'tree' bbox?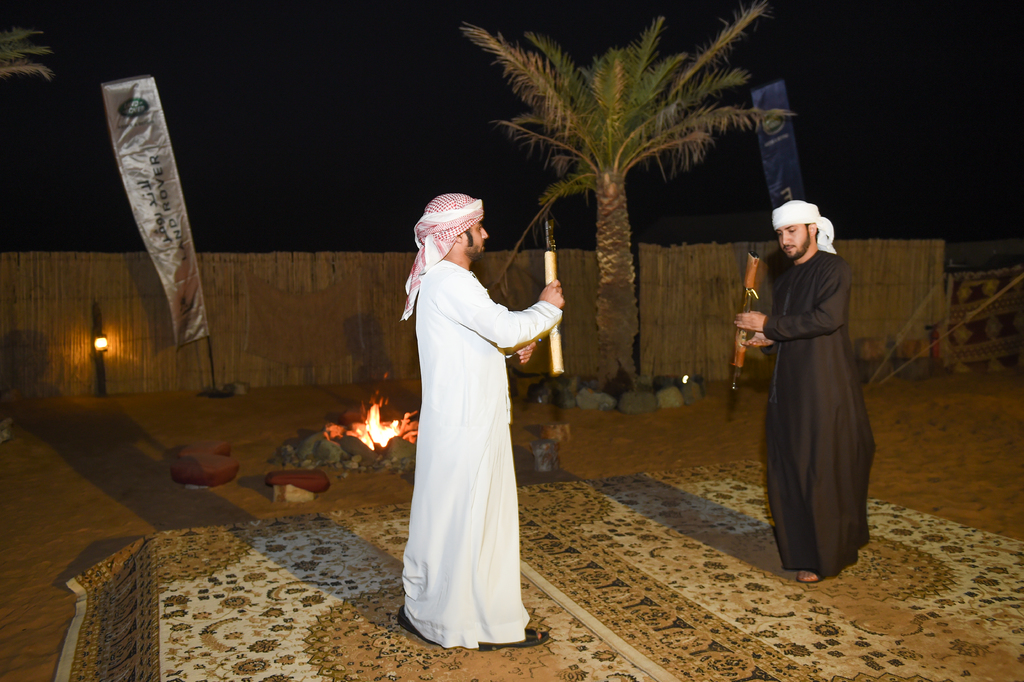
[455,0,800,397]
